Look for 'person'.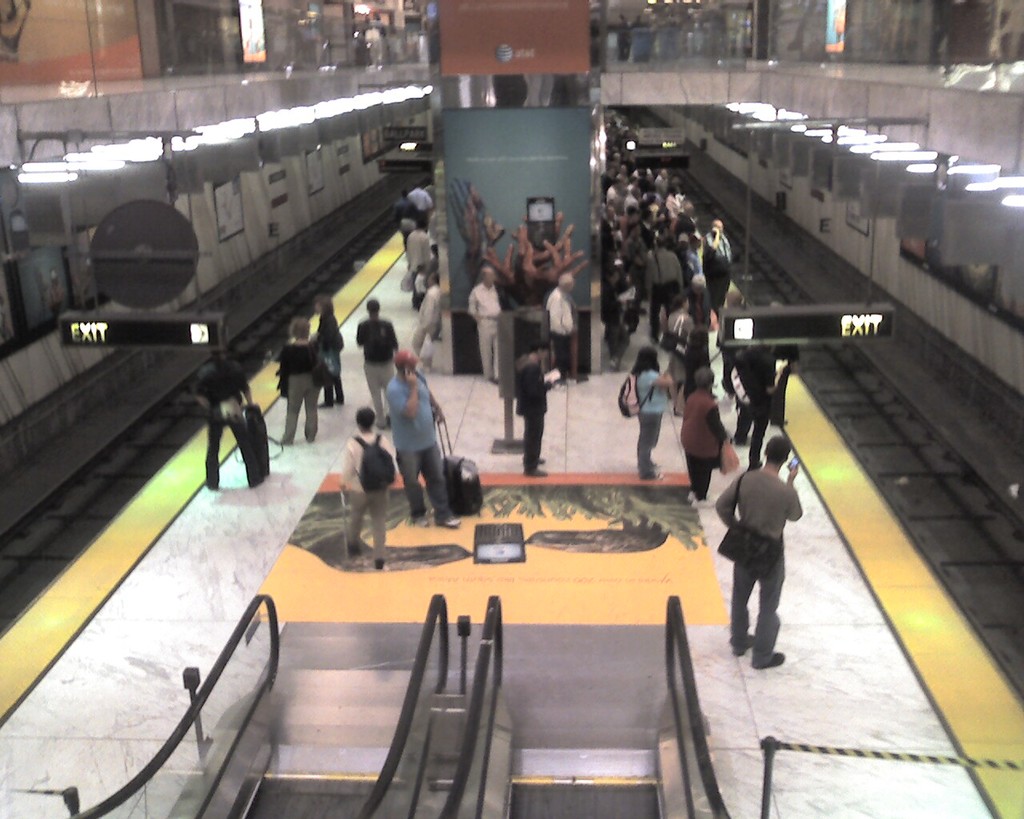
Found: region(378, 355, 463, 525).
